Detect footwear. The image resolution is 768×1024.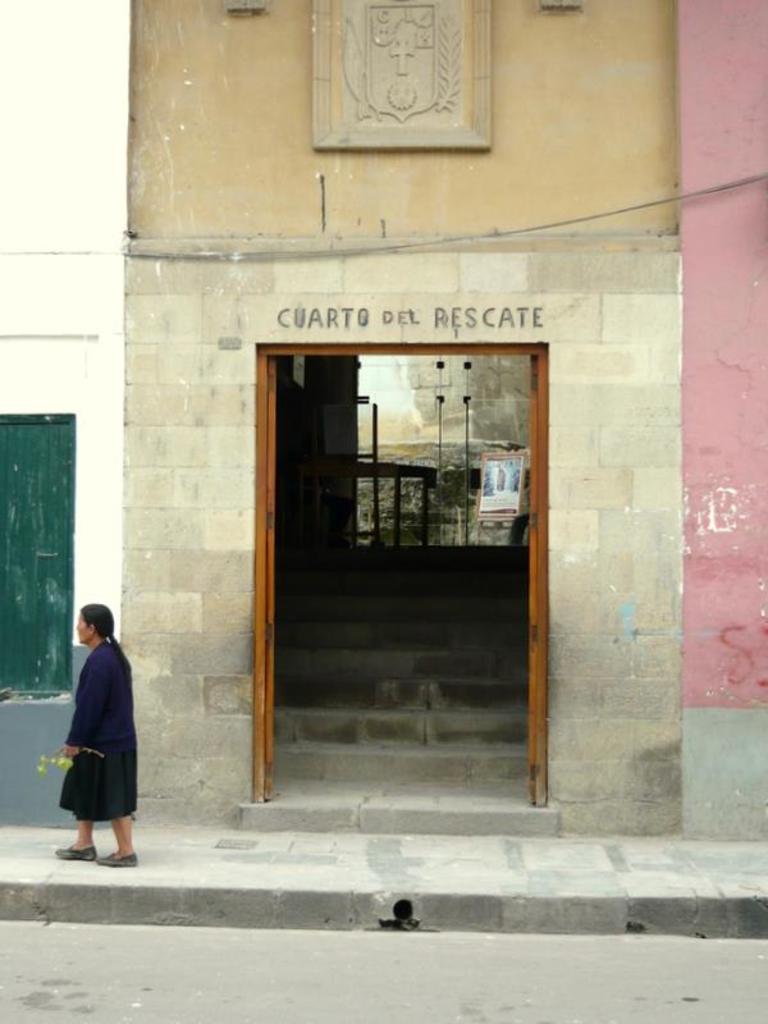
bbox(58, 842, 97, 860).
